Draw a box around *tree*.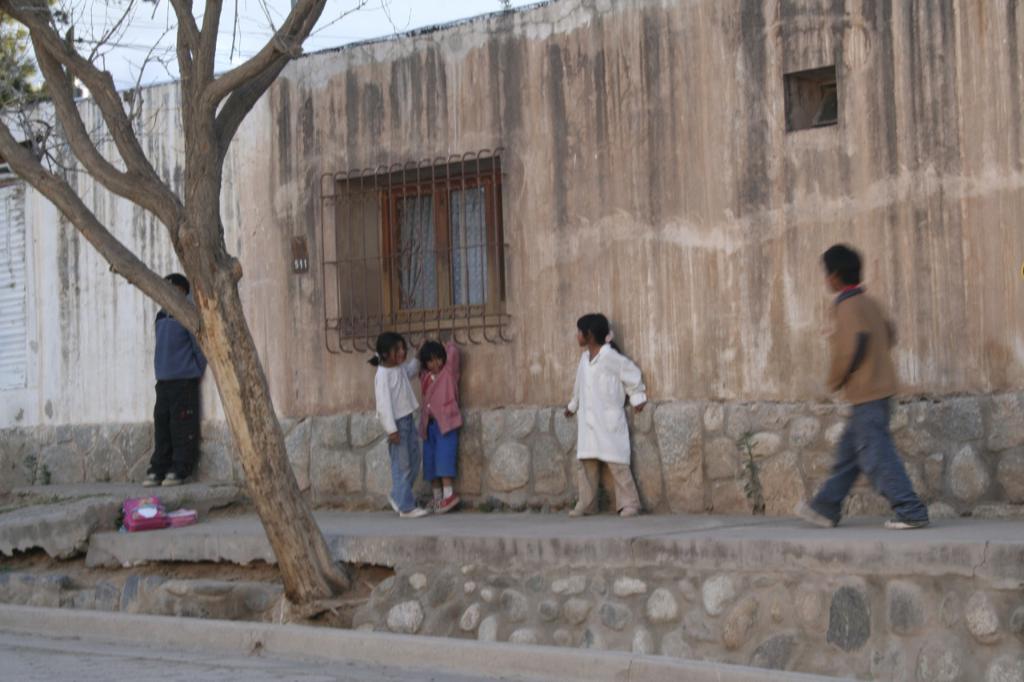
[x1=60, y1=1, x2=323, y2=556].
